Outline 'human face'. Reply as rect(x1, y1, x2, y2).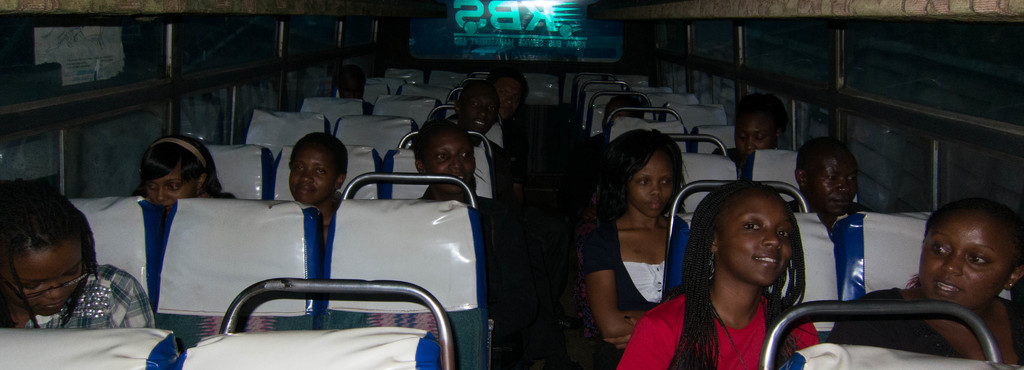
rect(919, 210, 1019, 309).
